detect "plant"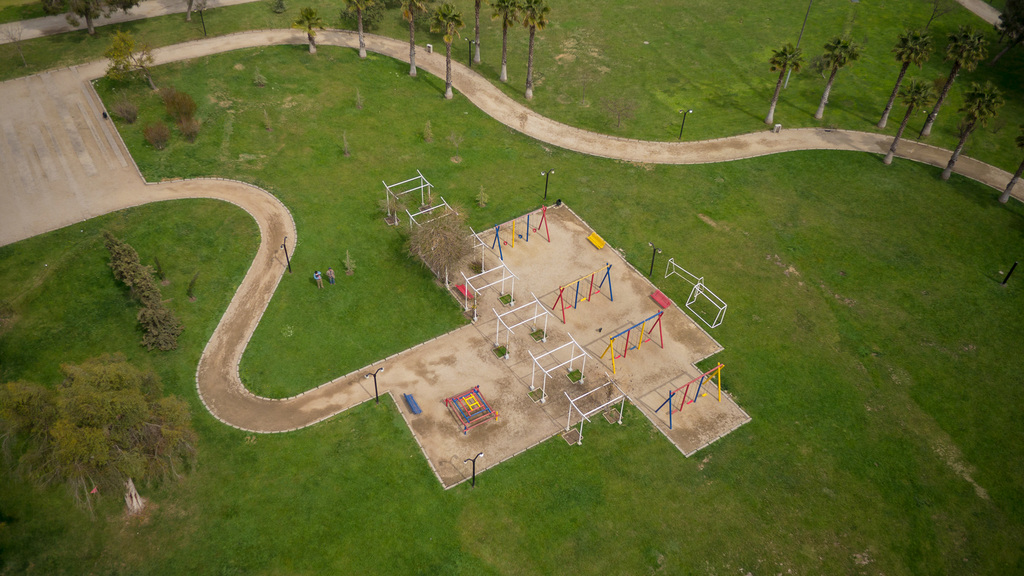
499,290,520,305
